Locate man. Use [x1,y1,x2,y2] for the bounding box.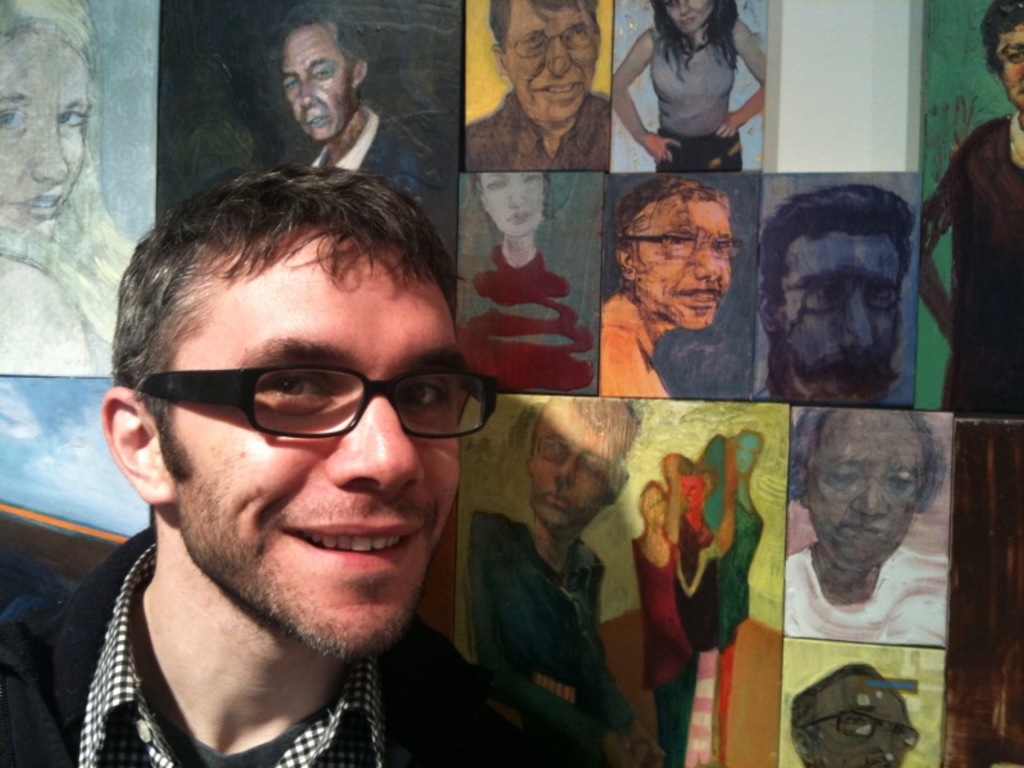
[758,180,919,407].
